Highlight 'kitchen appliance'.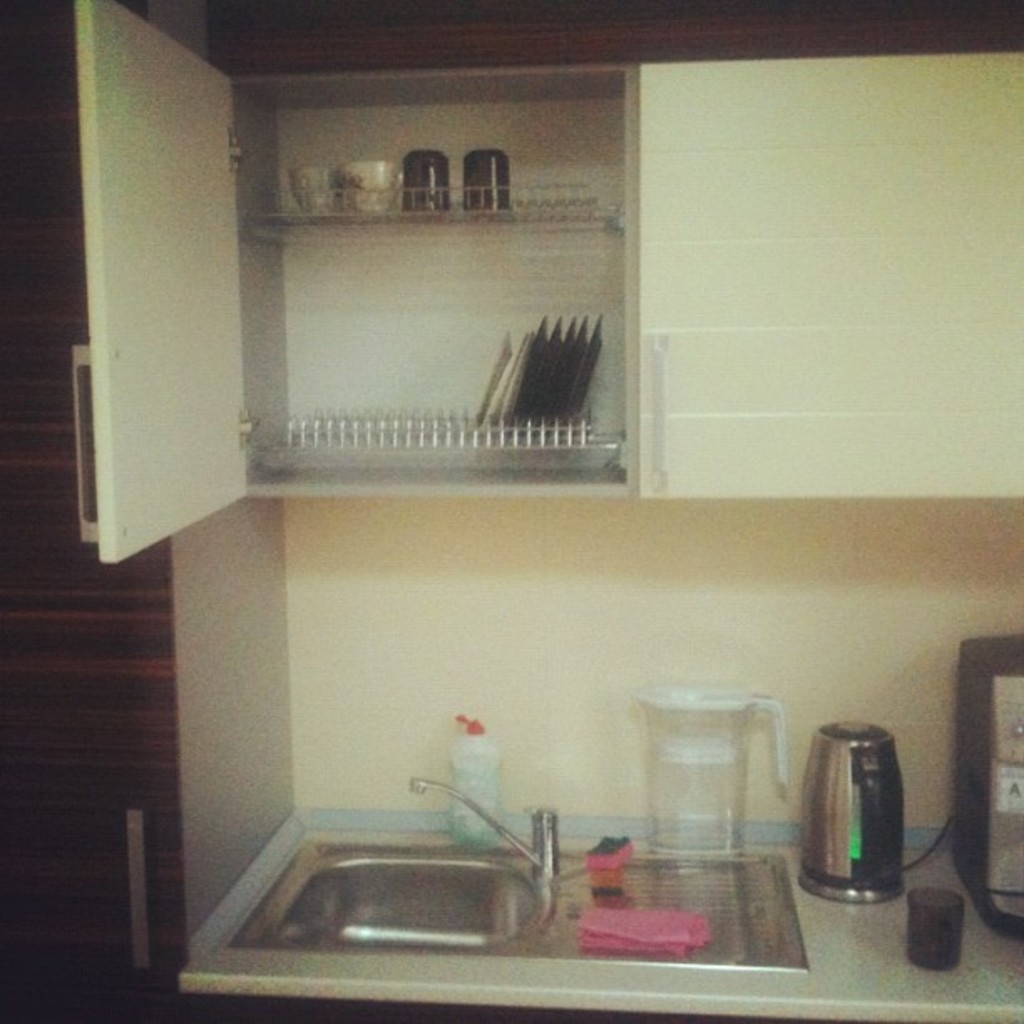
Highlighted region: box=[805, 723, 907, 900].
